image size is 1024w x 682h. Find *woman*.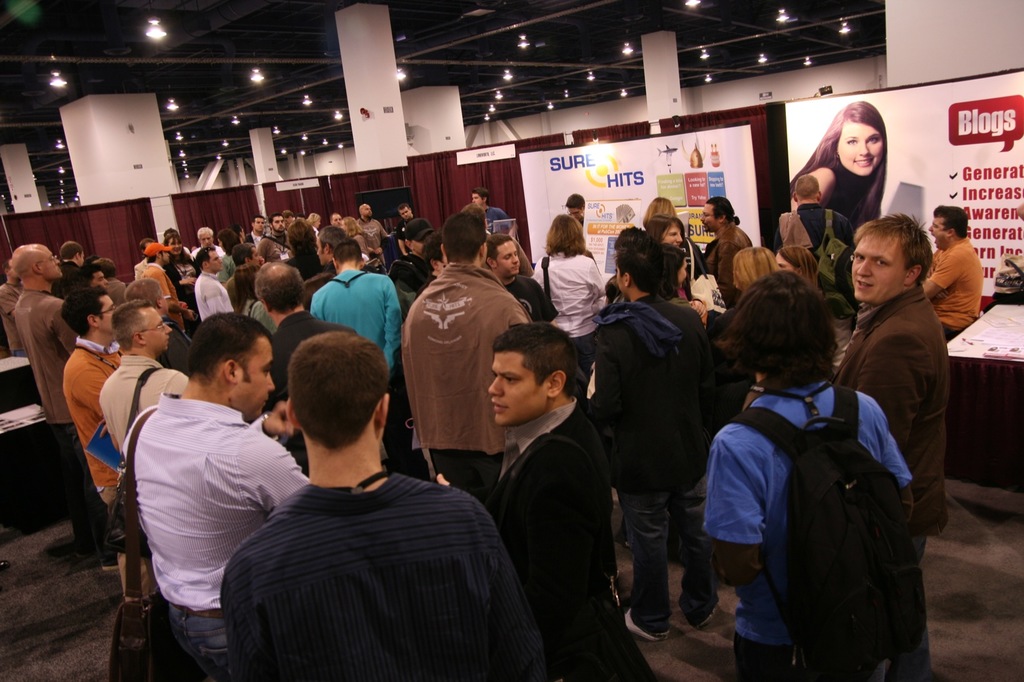
<bbox>656, 242, 712, 337</bbox>.
